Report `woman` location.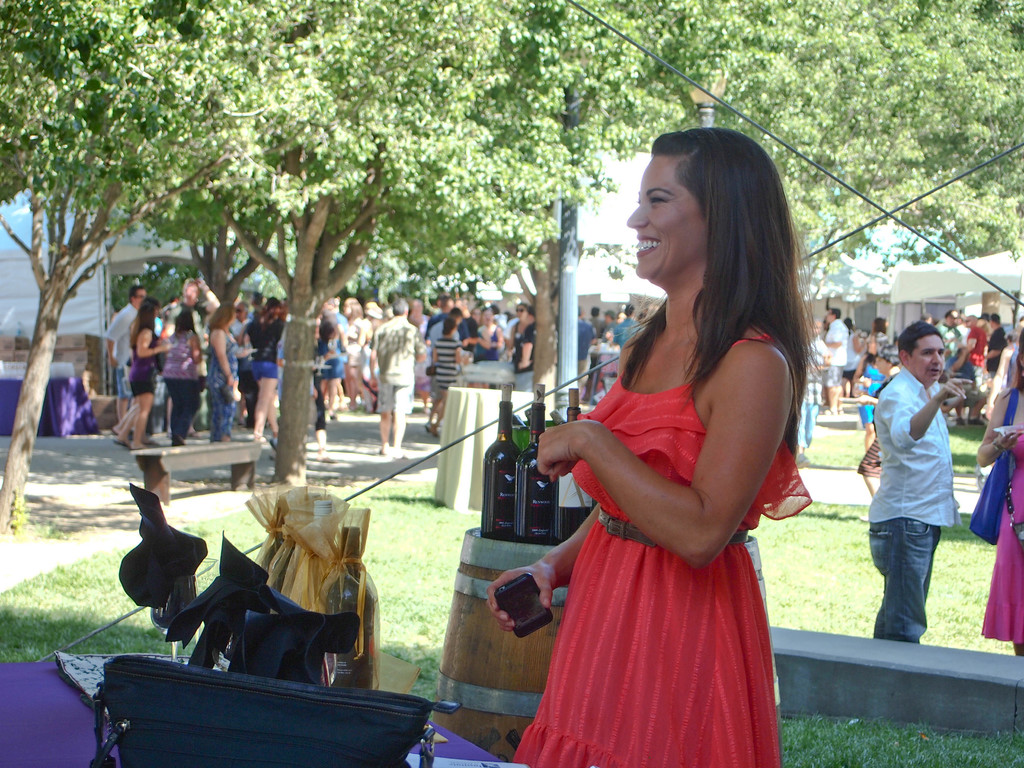
Report: [left=849, top=326, right=900, bottom=463].
